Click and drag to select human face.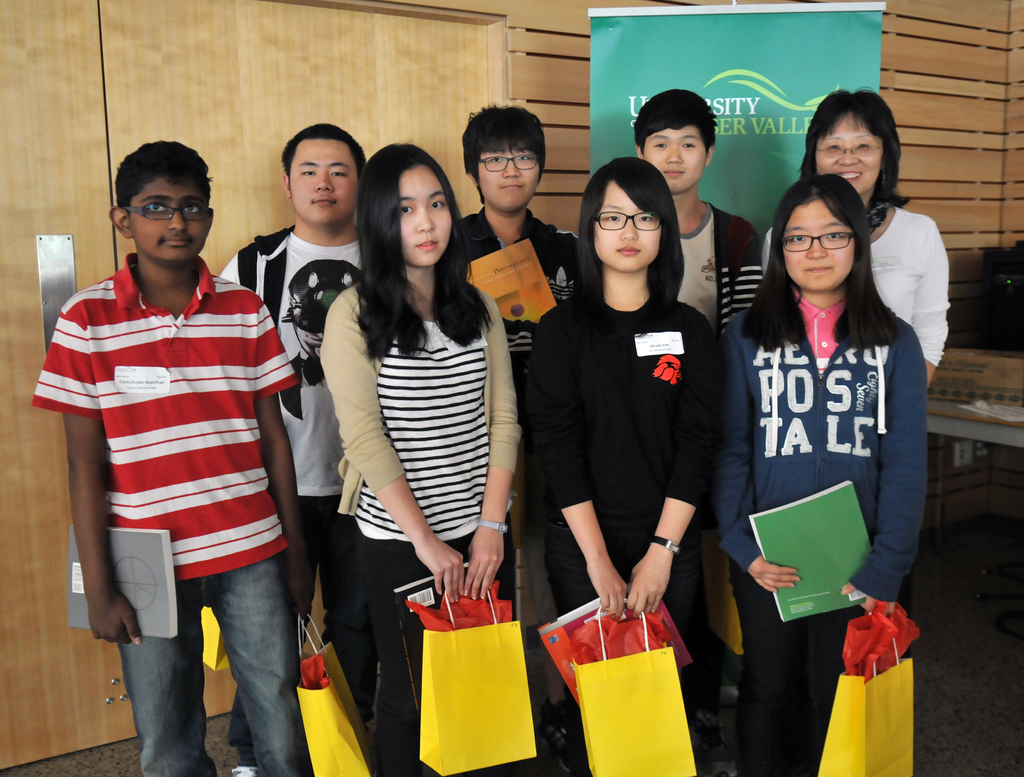
Selection: box(289, 141, 360, 225).
